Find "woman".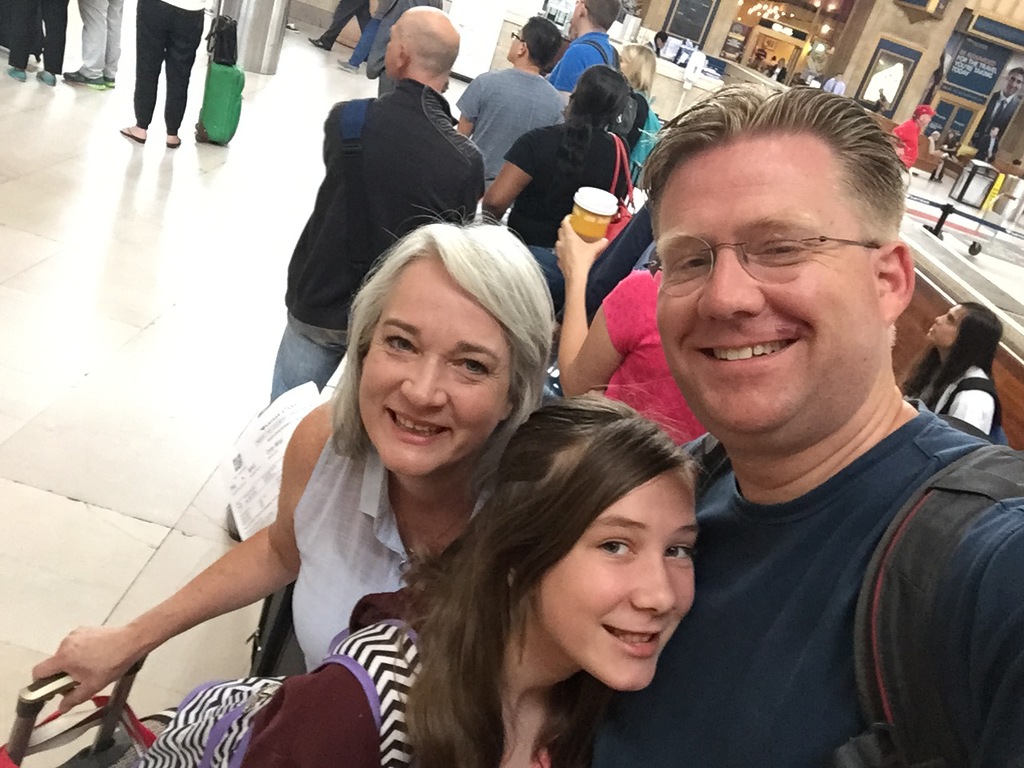
bbox=[19, 216, 595, 767].
